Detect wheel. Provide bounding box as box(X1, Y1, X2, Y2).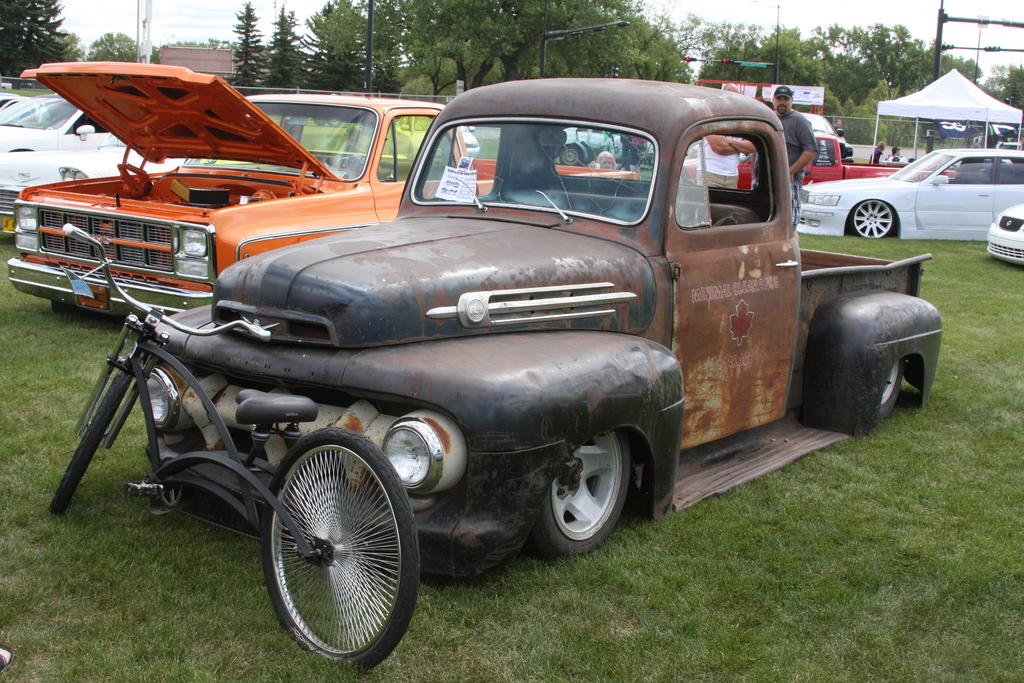
box(872, 356, 909, 415).
